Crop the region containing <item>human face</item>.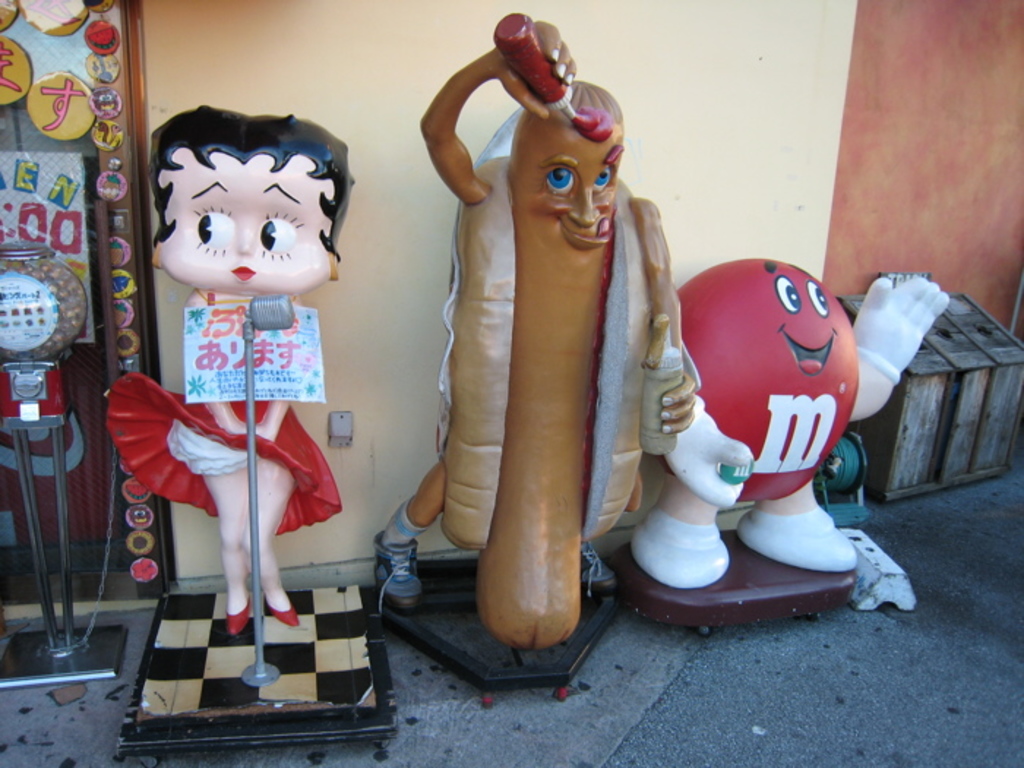
Crop region: [x1=511, y1=126, x2=619, y2=253].
